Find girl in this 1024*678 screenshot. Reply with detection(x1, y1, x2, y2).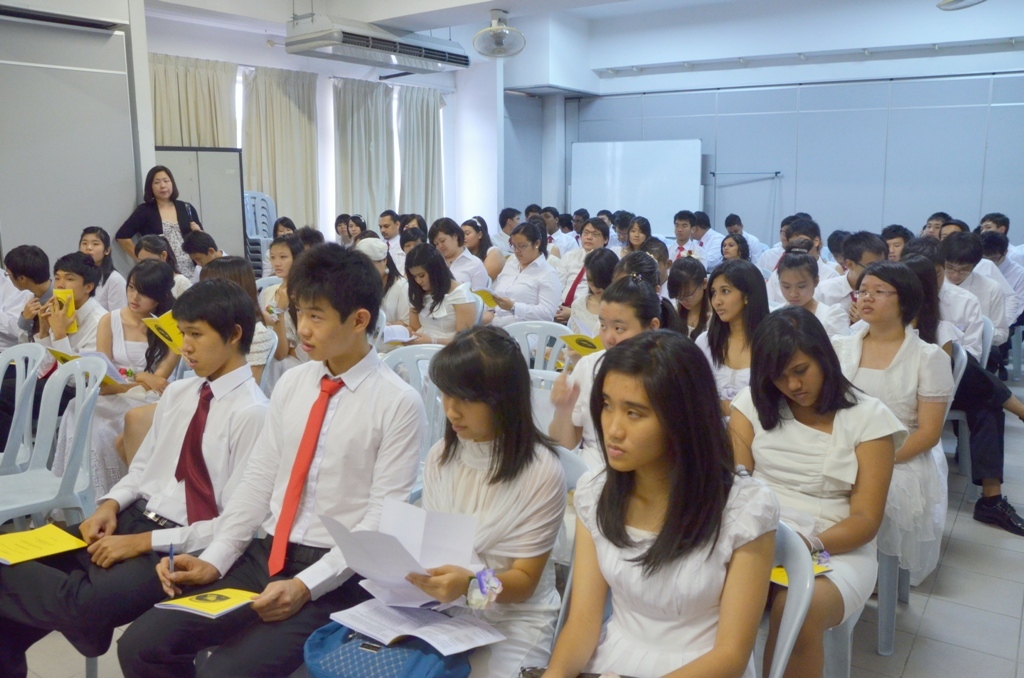
detection(692, 259, 777, 421).
